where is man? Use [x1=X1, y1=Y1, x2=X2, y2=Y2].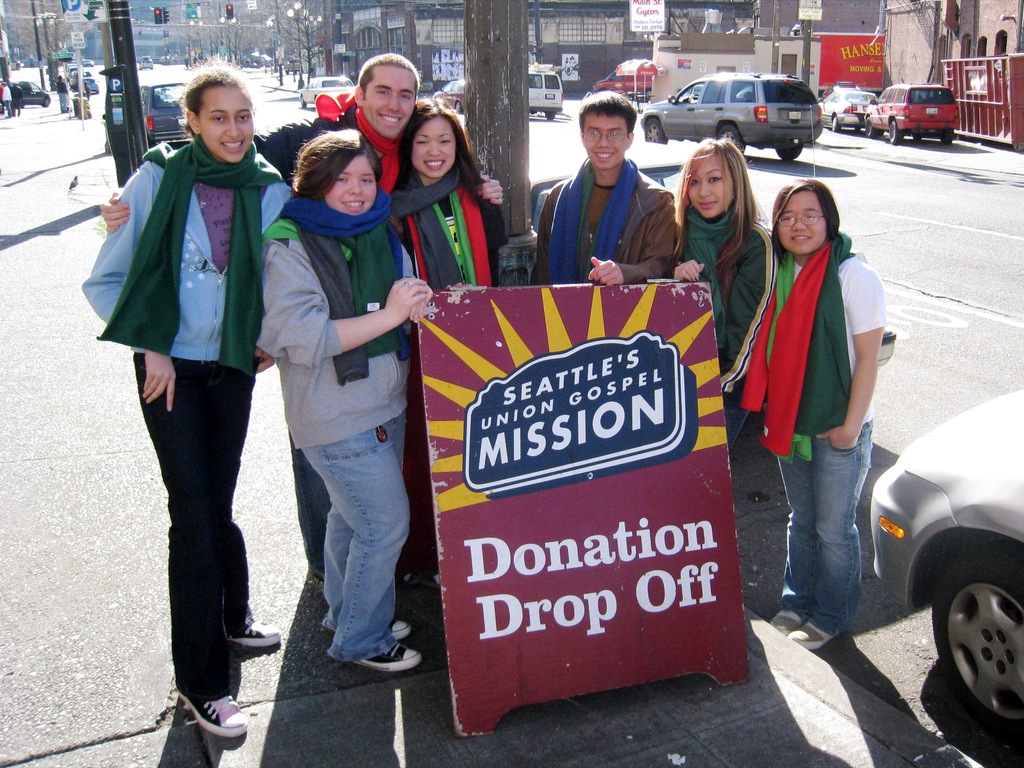
[x1=12, y1=83, x2=25, y2=116].
